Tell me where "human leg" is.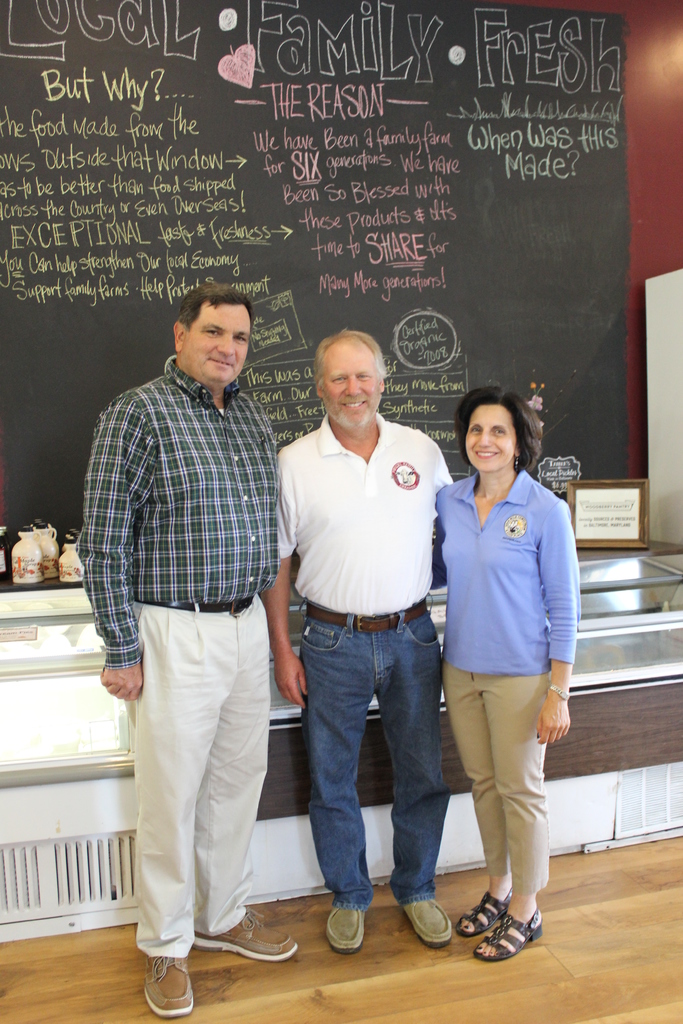
"human leg" is at 440, 664, 497, 929.
